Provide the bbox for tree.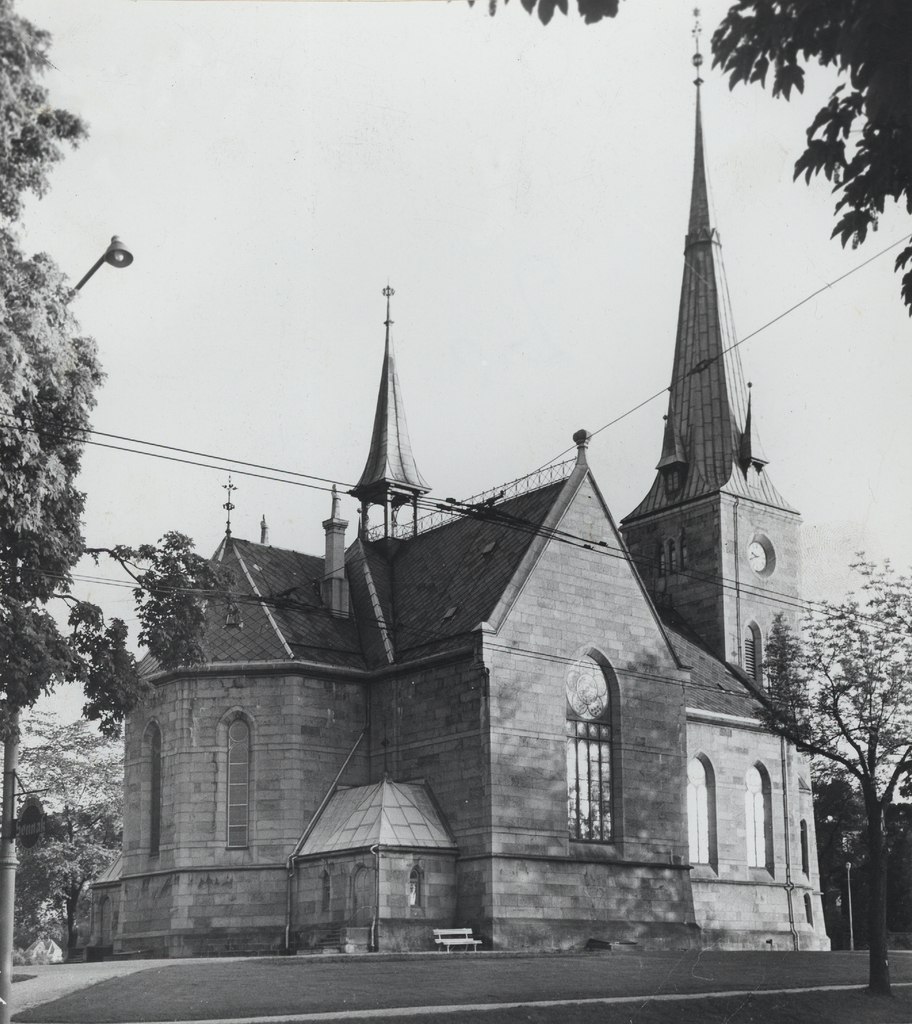
{"left": 19, "top": 707, "right": 124, "bottom": 914}.
